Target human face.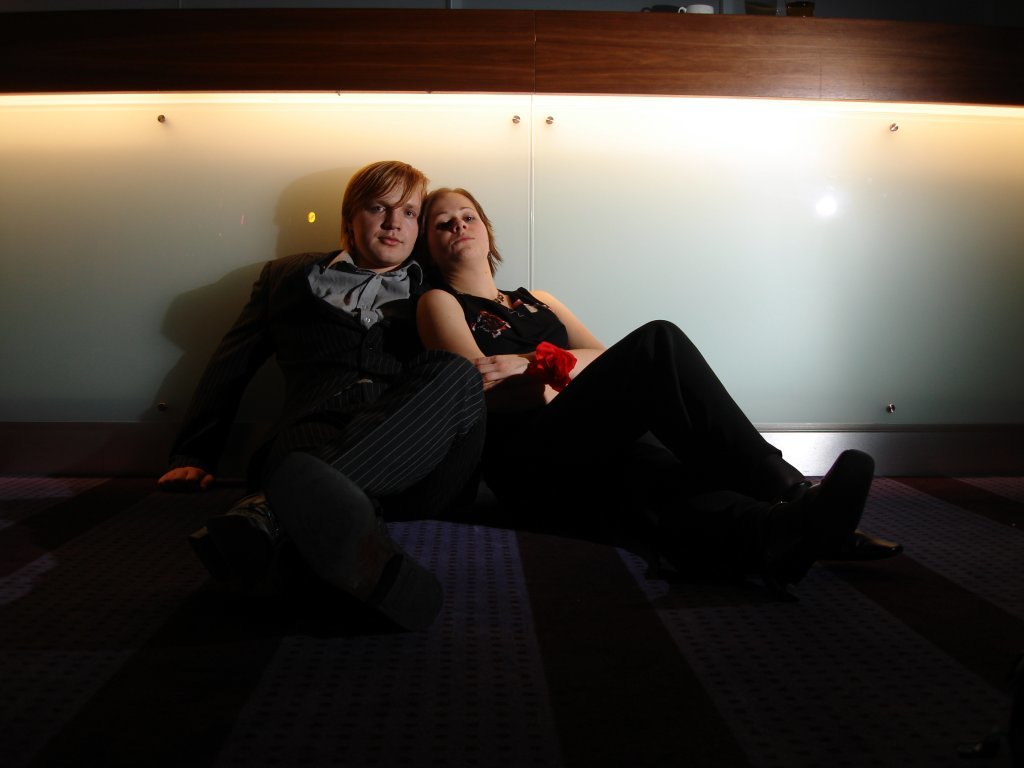
Target region: x1=433, y1=186, x2=489, y2=260.
